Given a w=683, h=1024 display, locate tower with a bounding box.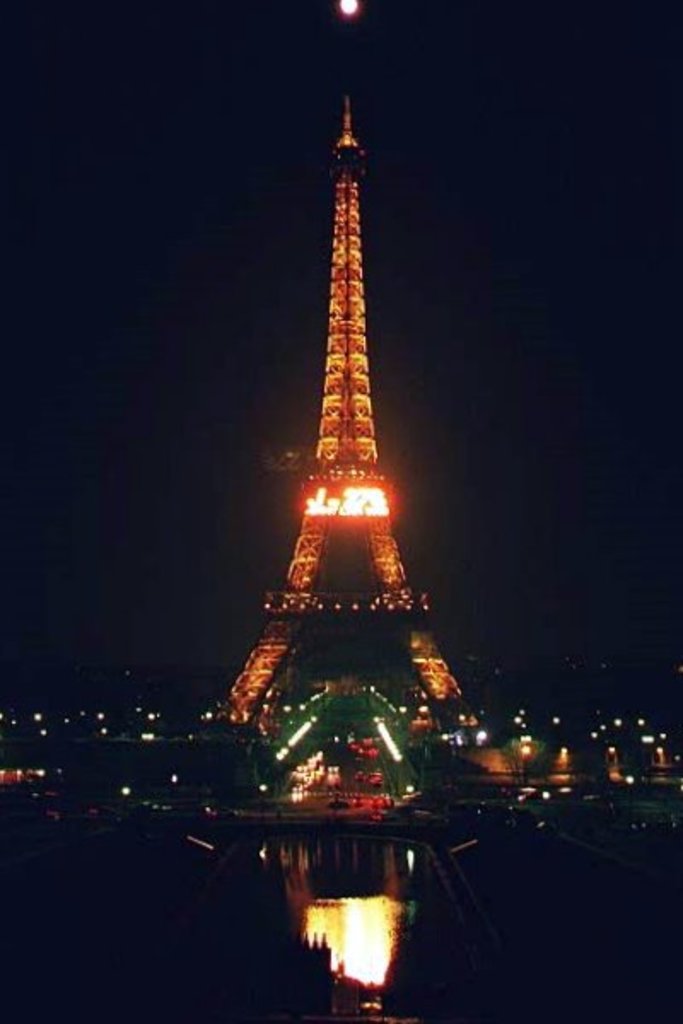
Located: left=191, top=49, right=511, bottom=773.
